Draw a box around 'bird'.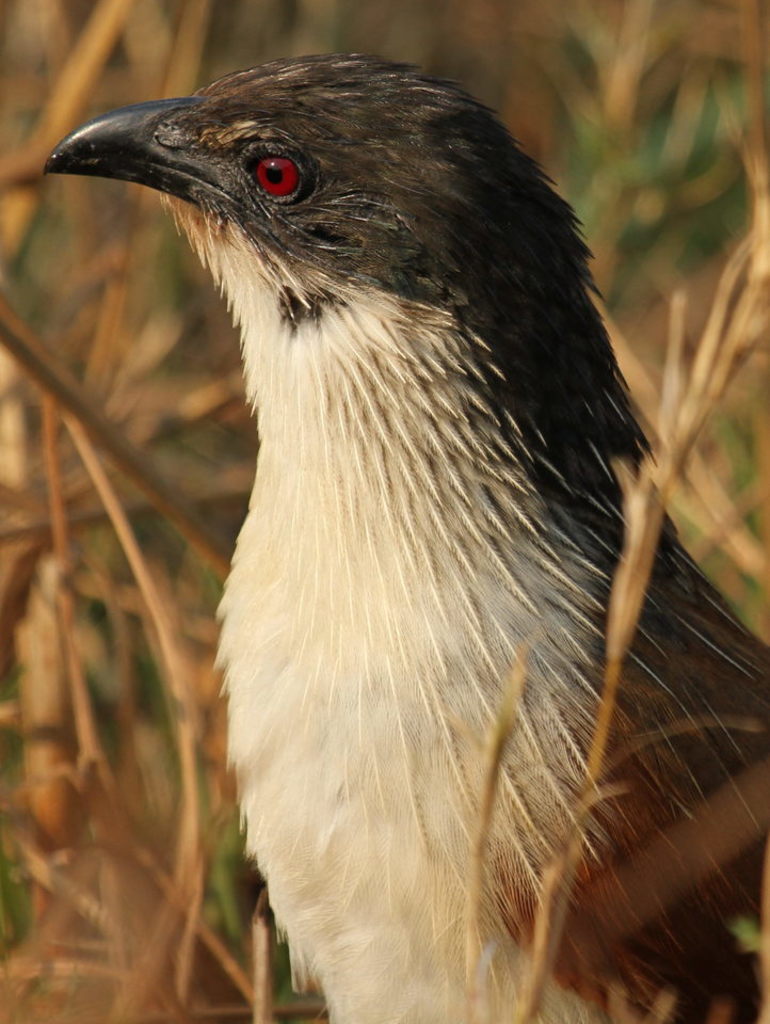
[28, 64, 757, 1007].
